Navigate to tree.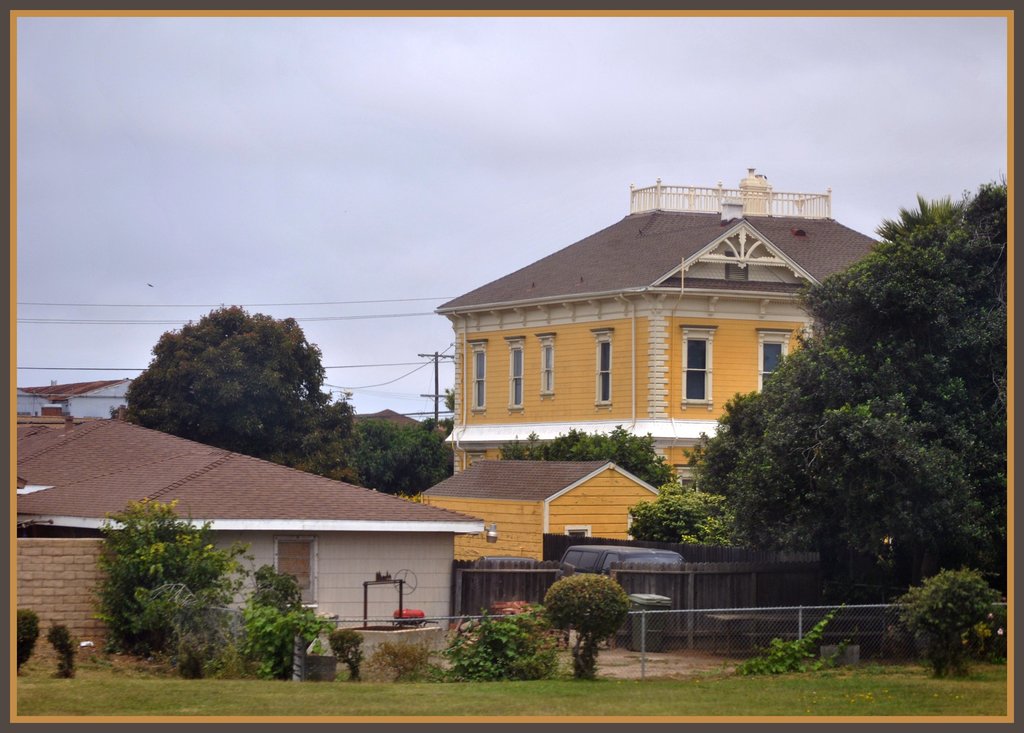
Navigation target: detection(911, 556, 1020, 689).
